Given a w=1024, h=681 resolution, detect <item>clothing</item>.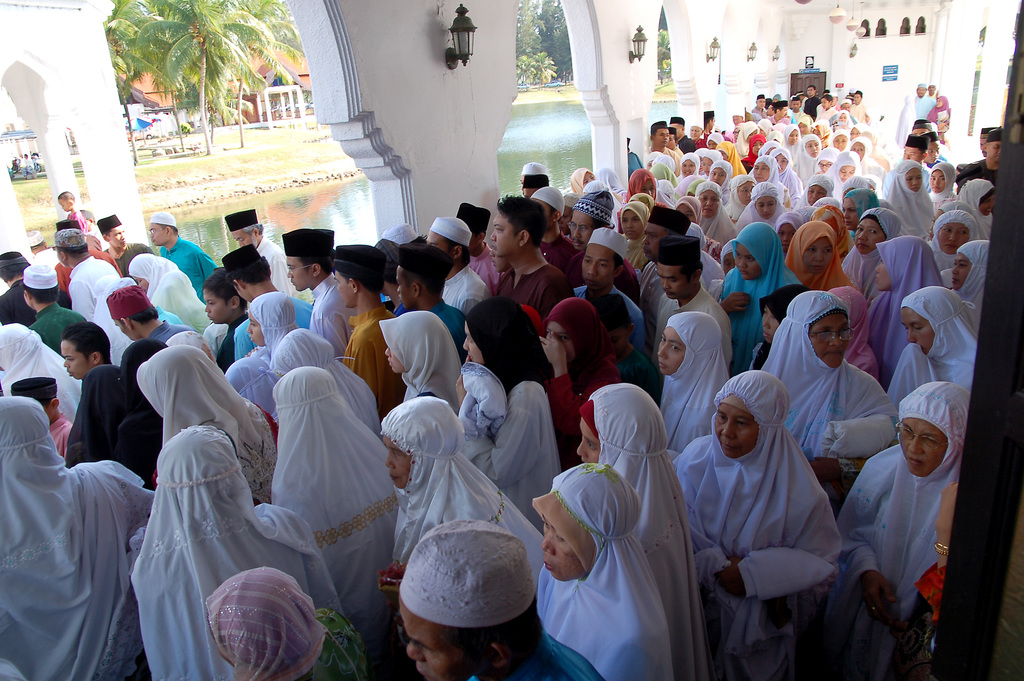
52, 400, 77, 461.
